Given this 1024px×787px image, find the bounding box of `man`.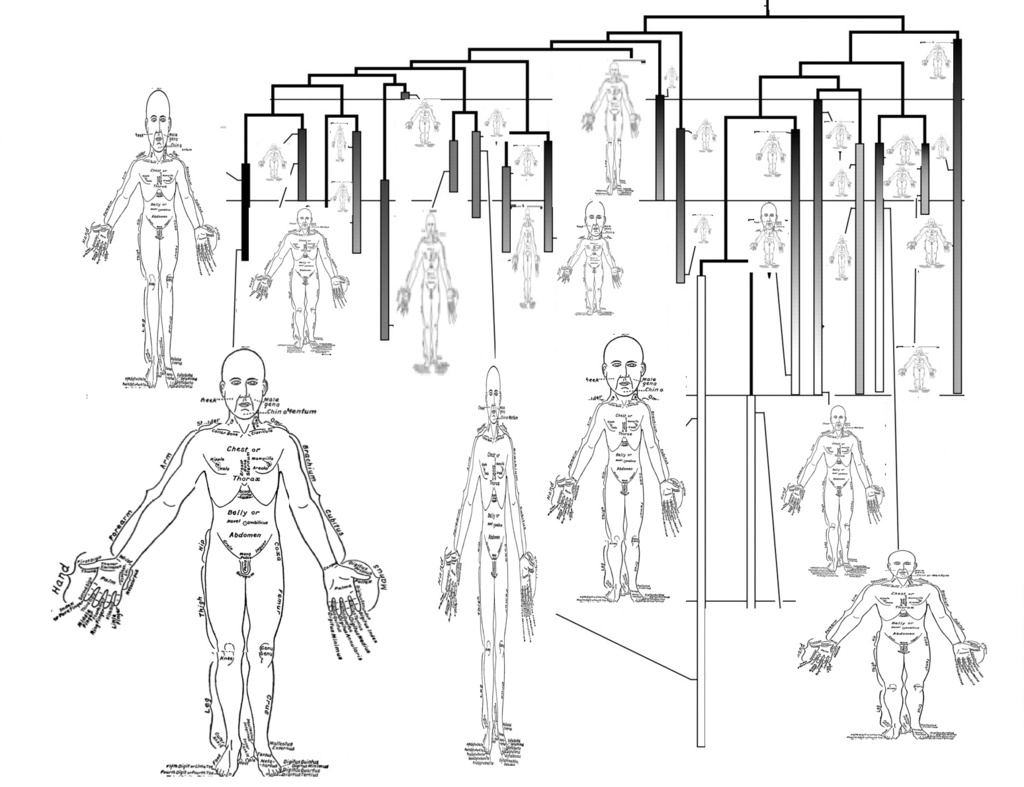
{"left": 929, "top": 132, "right": 950, "bottom": 159}.
